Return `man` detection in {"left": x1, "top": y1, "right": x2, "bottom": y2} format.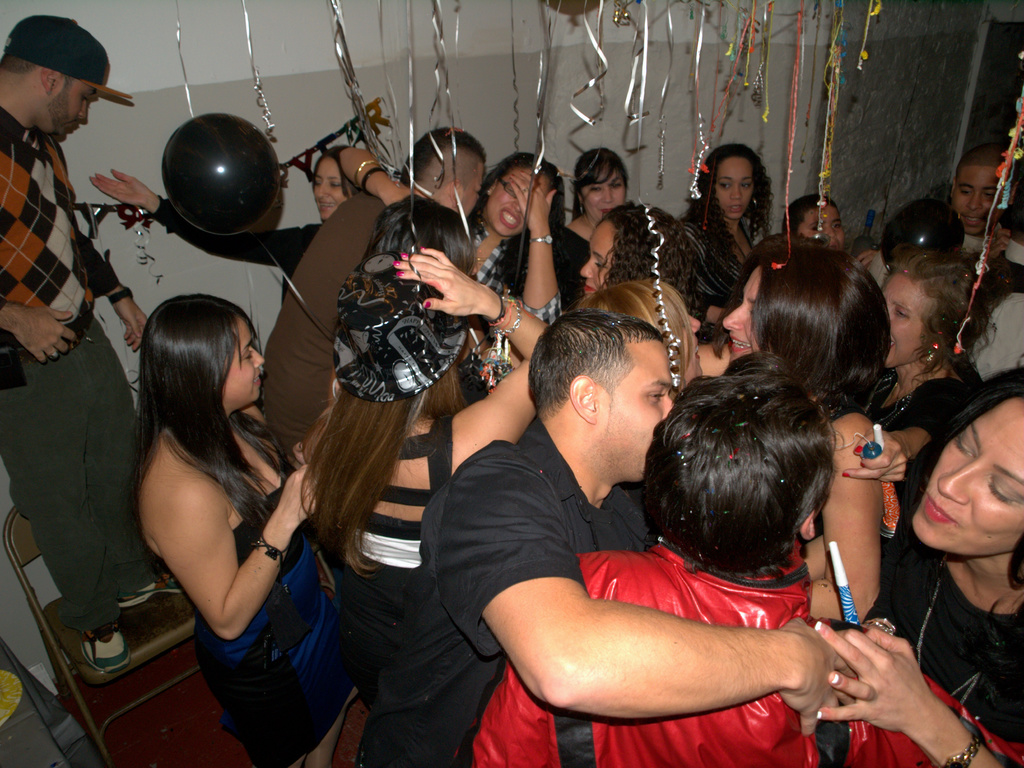
{"left": 867, "top": 145, "right": 1023, "bottom": 299}.
